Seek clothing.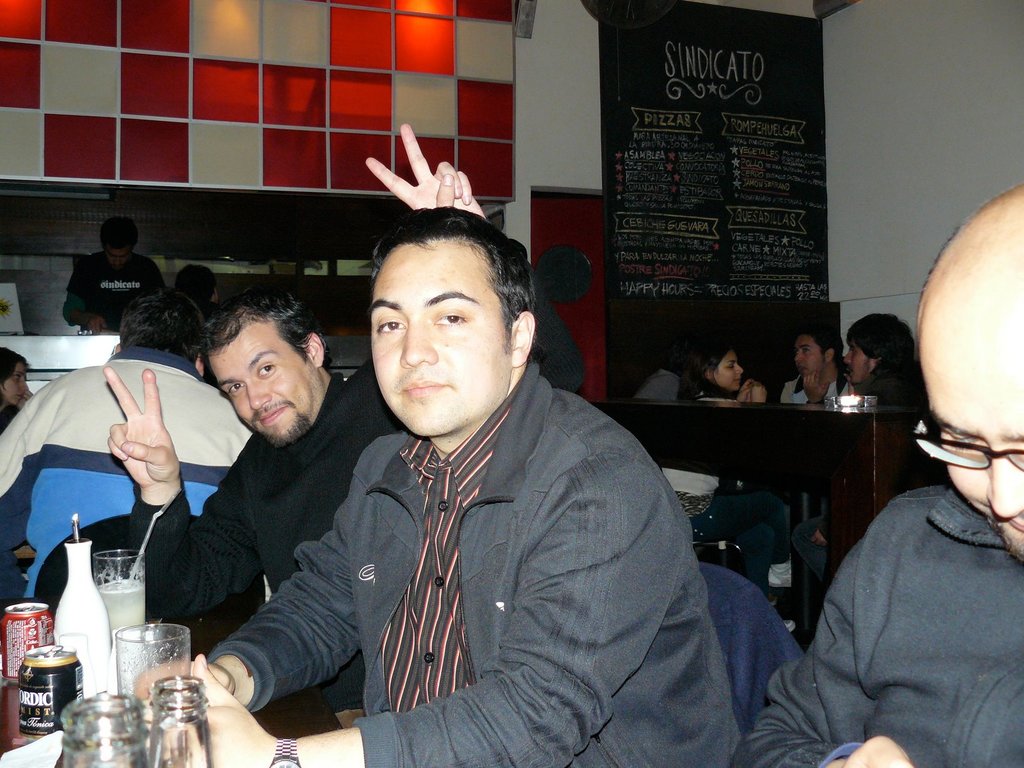
bbox=[788, 512, 831, 593].
